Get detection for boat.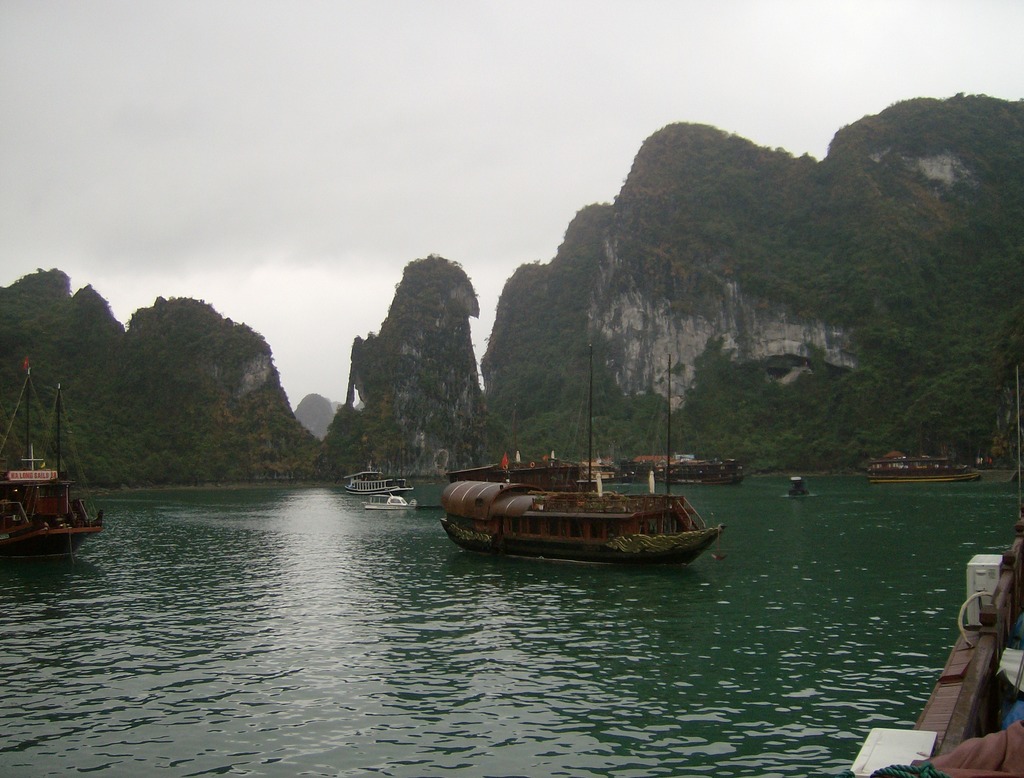
Detection: [left=360, top=493, right=421, bottom=514].
